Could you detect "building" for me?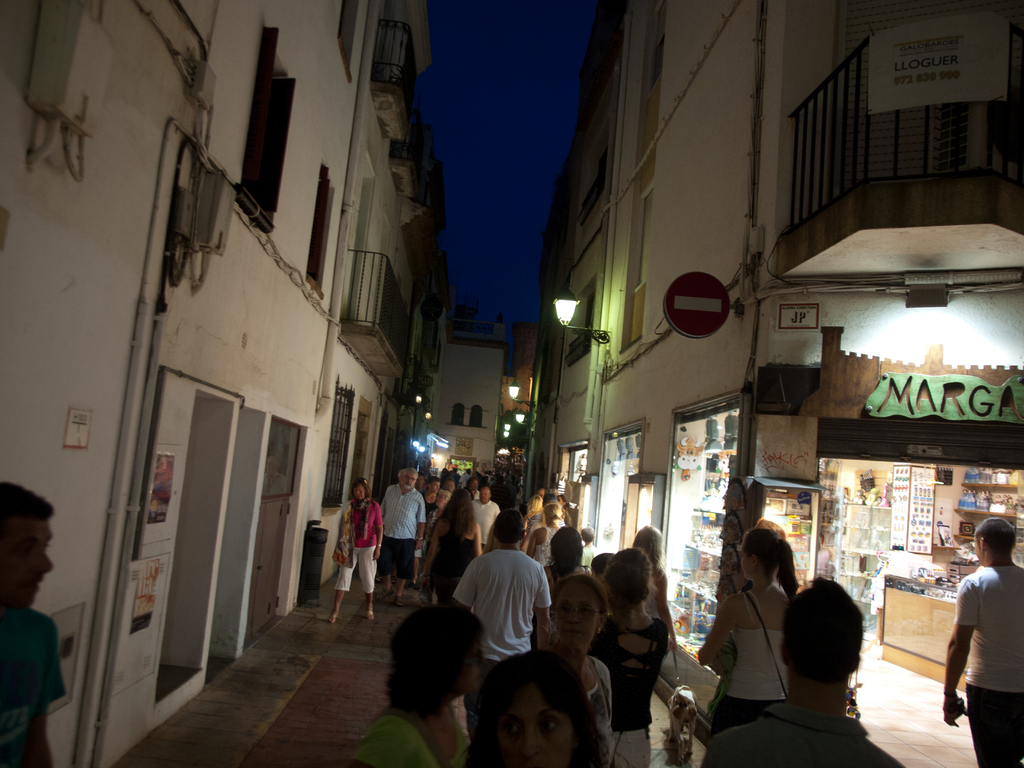
Detection result: l=440, t=344, r=497, b=484.
